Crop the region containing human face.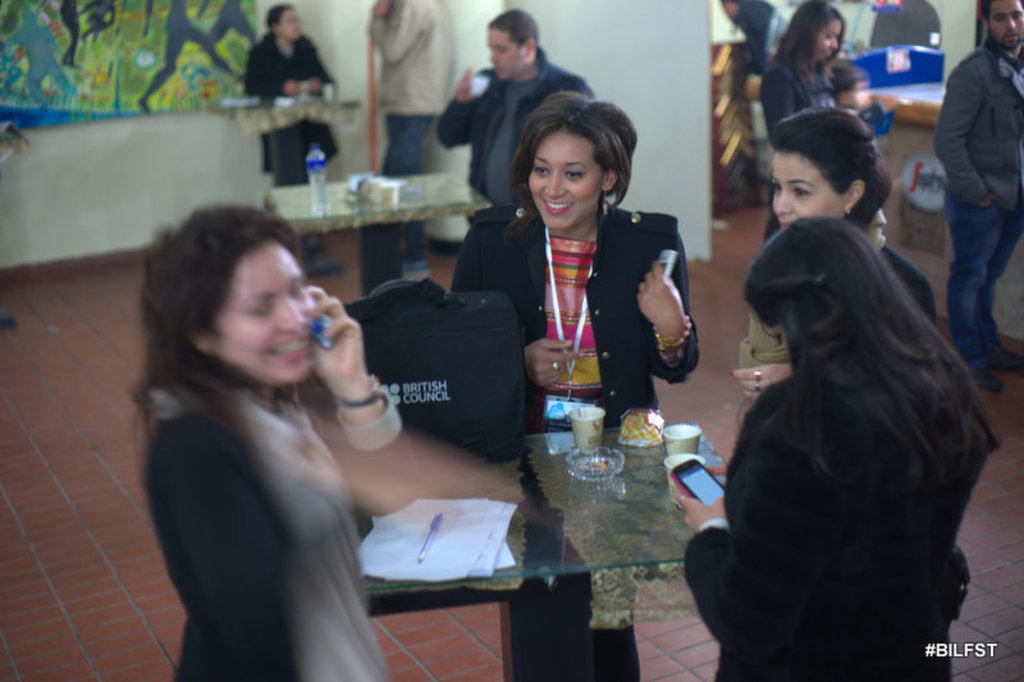
Crop region: left=279, top=6, right=302, bottom=38.
